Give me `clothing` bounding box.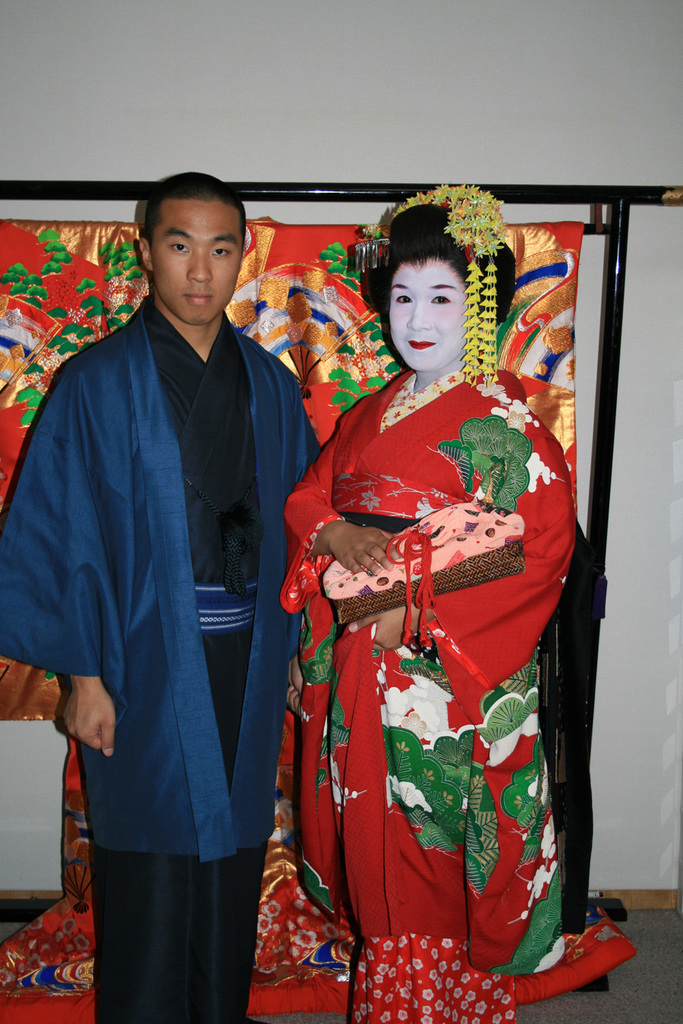
(x1=281, y1=369, x2=577, y2=1023).
